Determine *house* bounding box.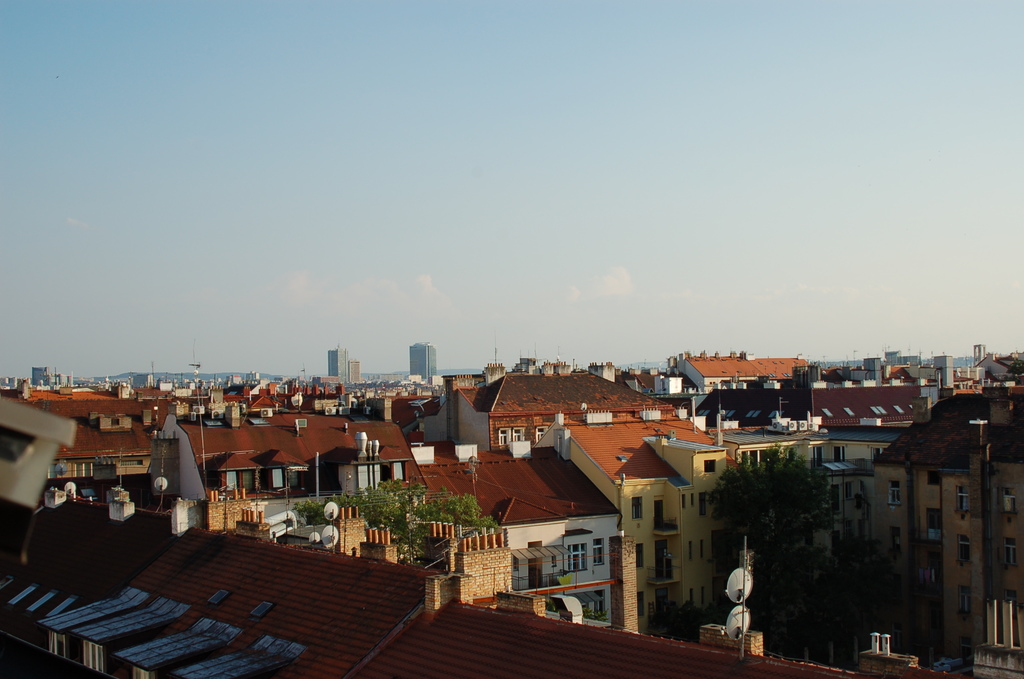
Determined: [x1=344, y1=596, x2=863, y2=678].
